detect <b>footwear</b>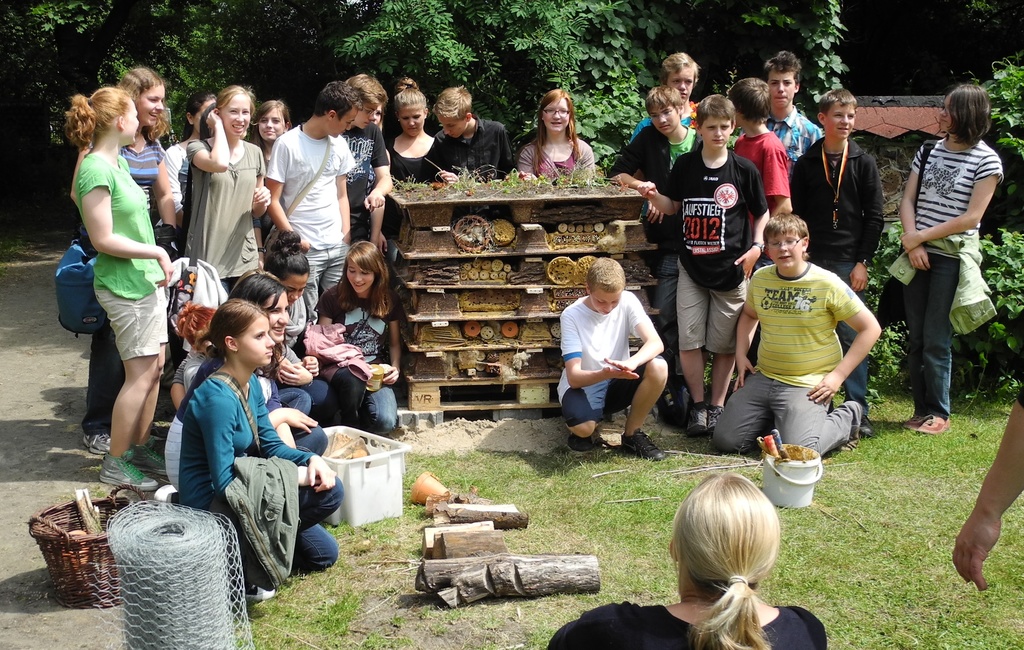
[81, 431, 112, 459]
